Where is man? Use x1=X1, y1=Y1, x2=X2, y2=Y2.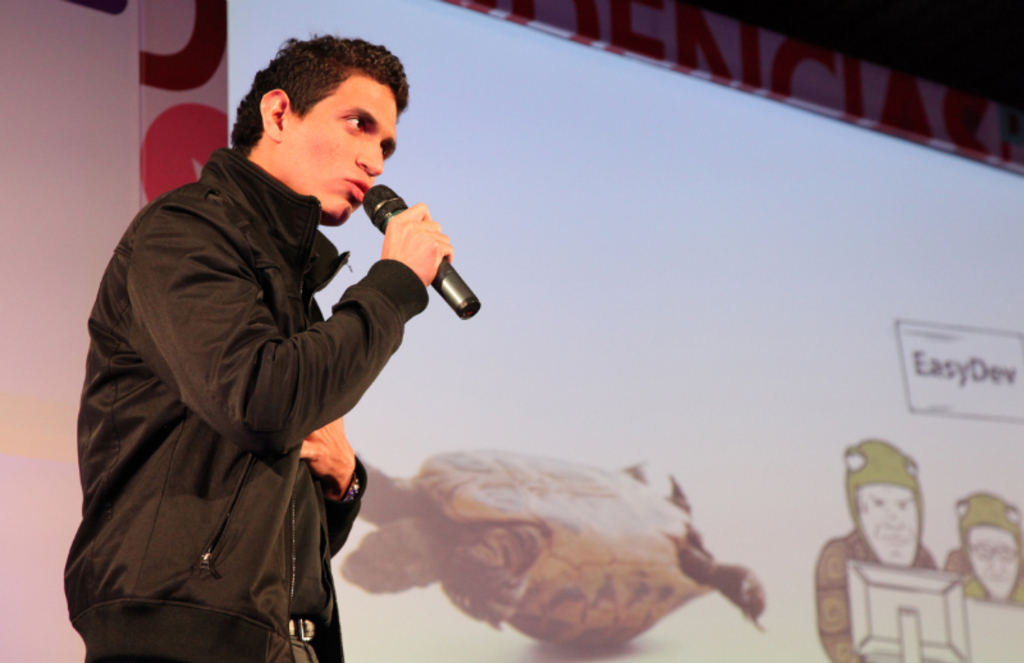
x1=79, y1=37, x2=461, y2=646.
